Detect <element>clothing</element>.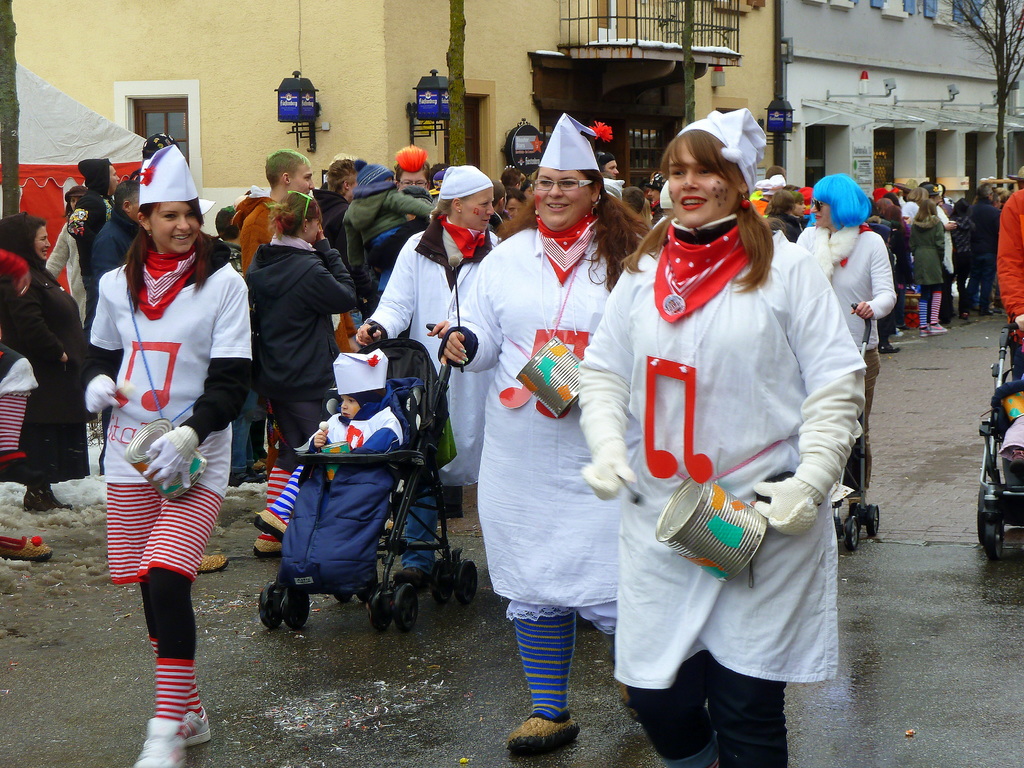
Detected at BBox(972, 199, 998, 277).
